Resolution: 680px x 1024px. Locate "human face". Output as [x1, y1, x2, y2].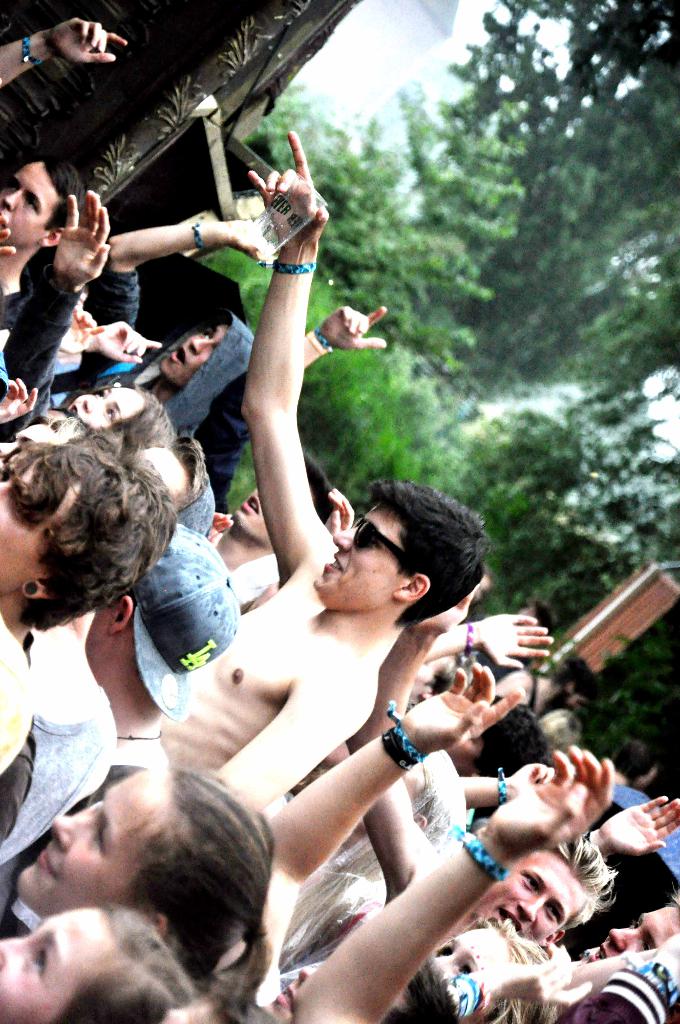
[230, 470, 270, 552].
